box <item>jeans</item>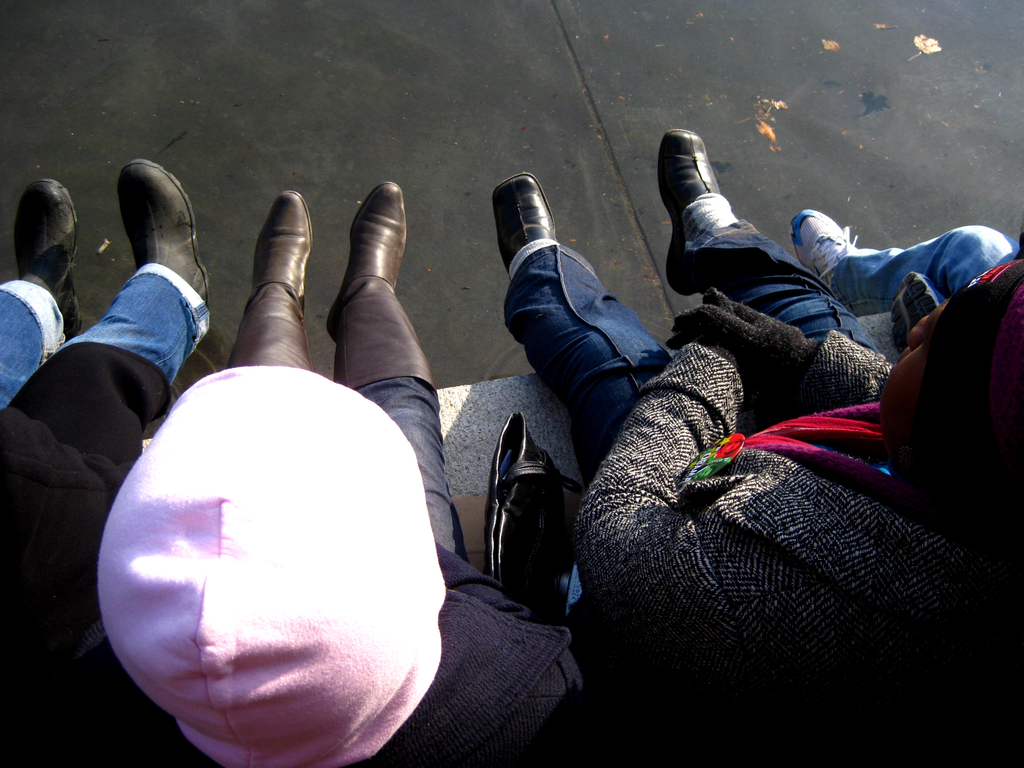
<box>0,262,212,410</box>
